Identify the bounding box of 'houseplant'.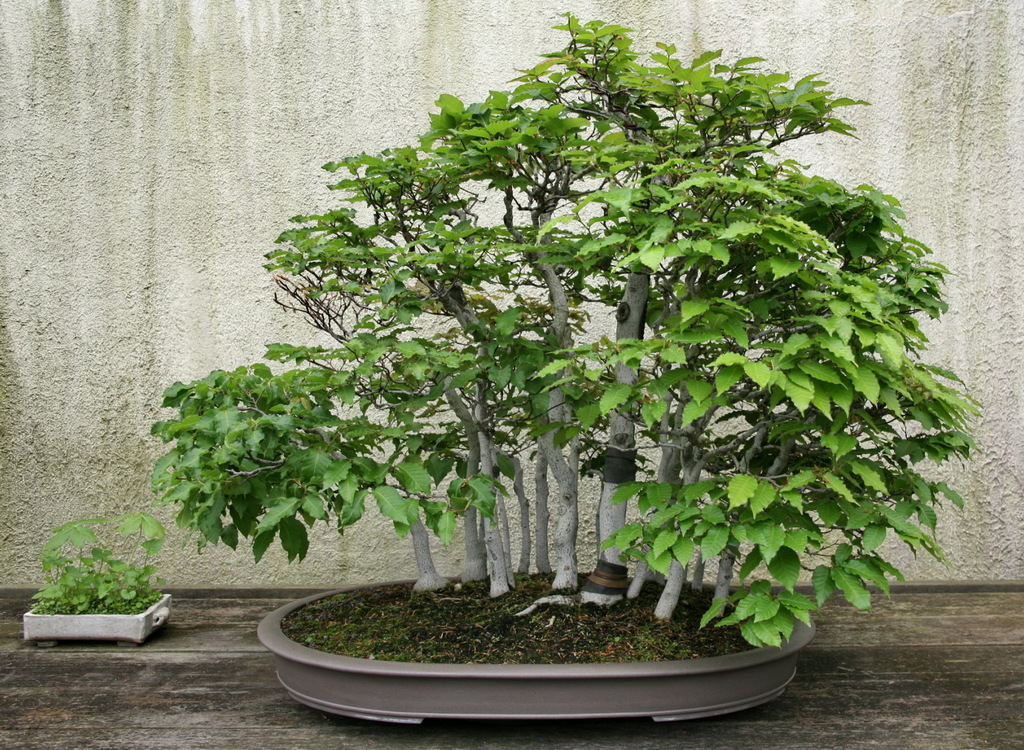
select_region(138, 8, 990, 721).
